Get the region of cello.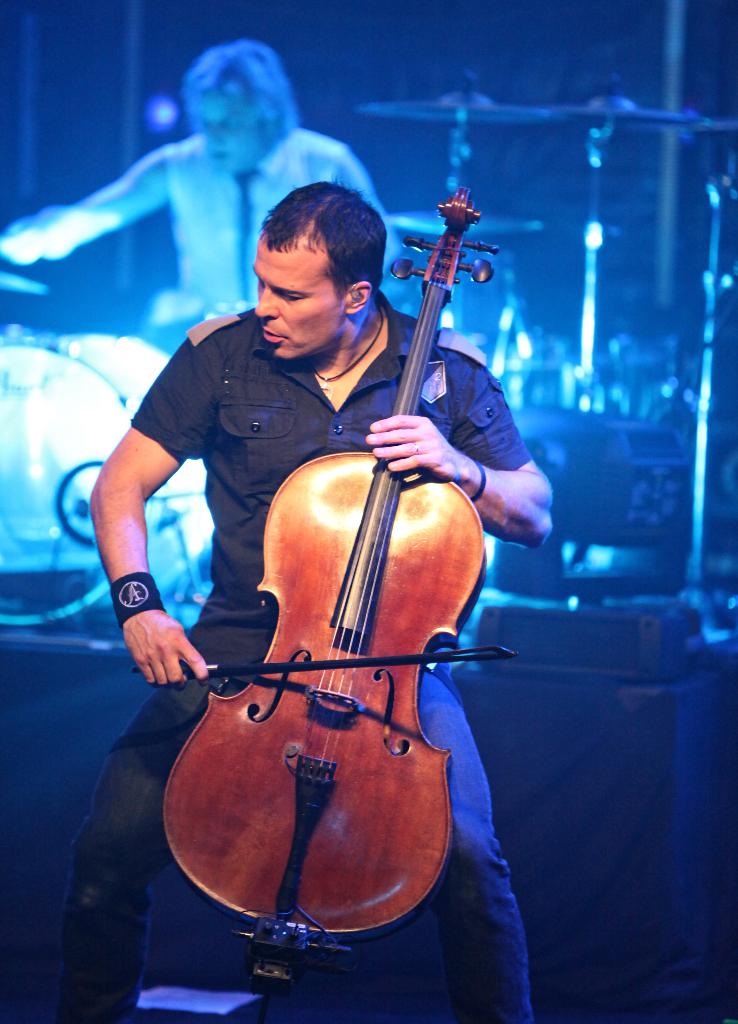
bbox=[129, 186, 518, 1022].
